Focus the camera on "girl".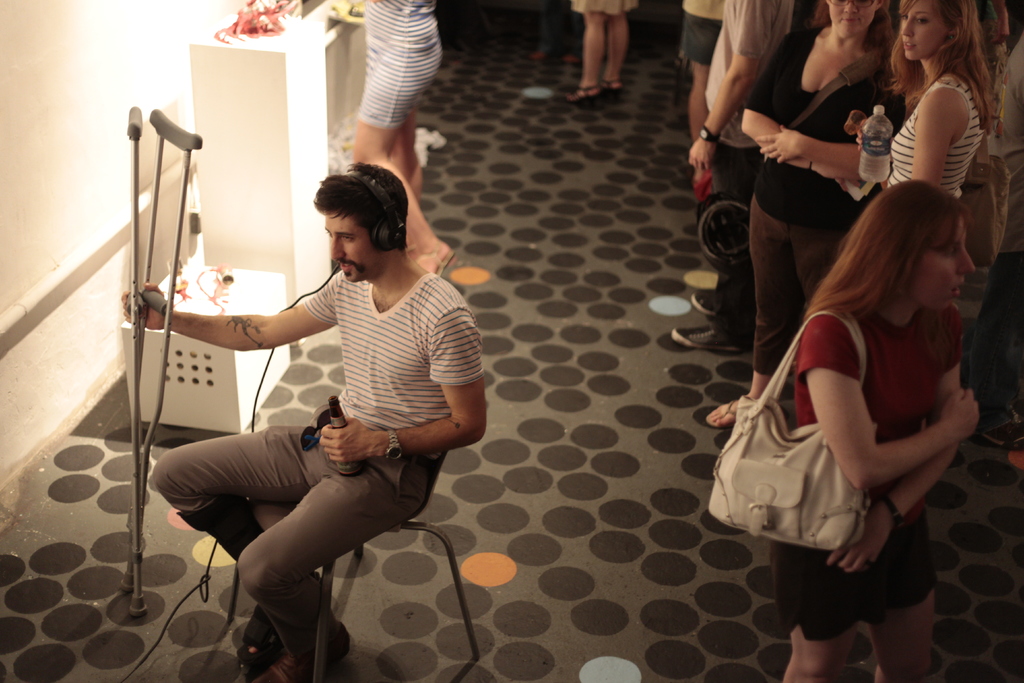
Focus region: region(705, 183, 980, 680).
